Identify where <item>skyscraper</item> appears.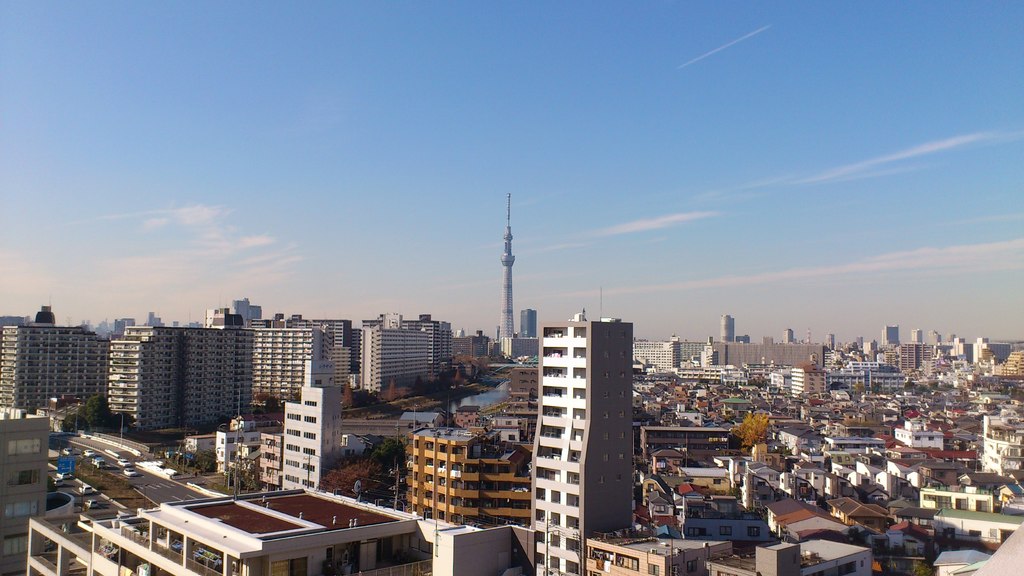
Appears at crop(419, 314, 454, 383).
